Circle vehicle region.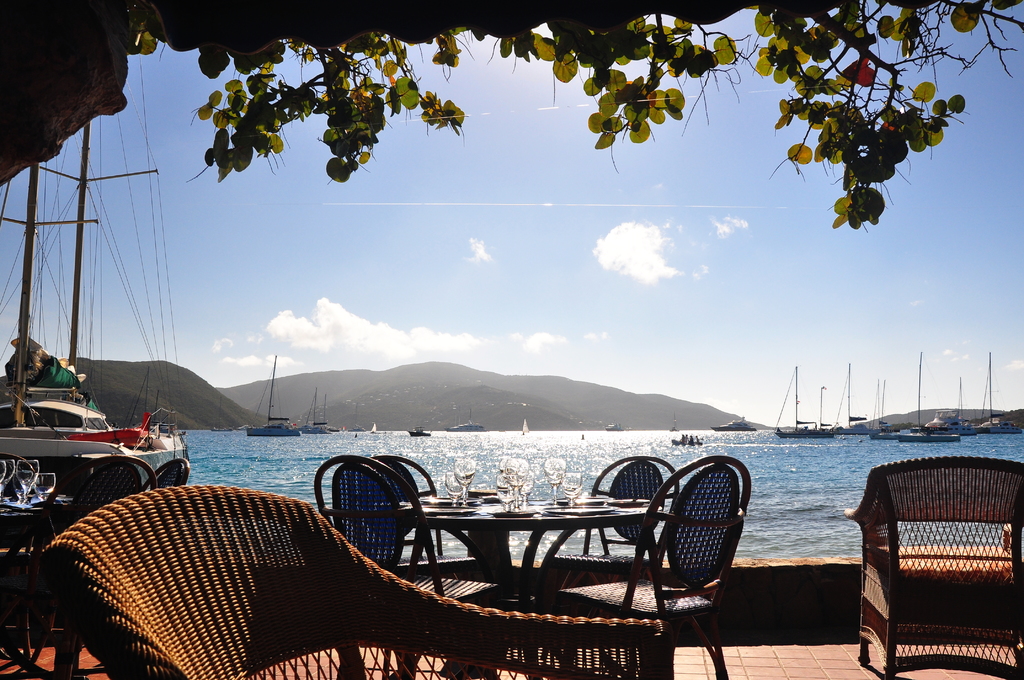
Region: {"x1": 244, "y1": 355, "x2": 302, "y2": 436}.
